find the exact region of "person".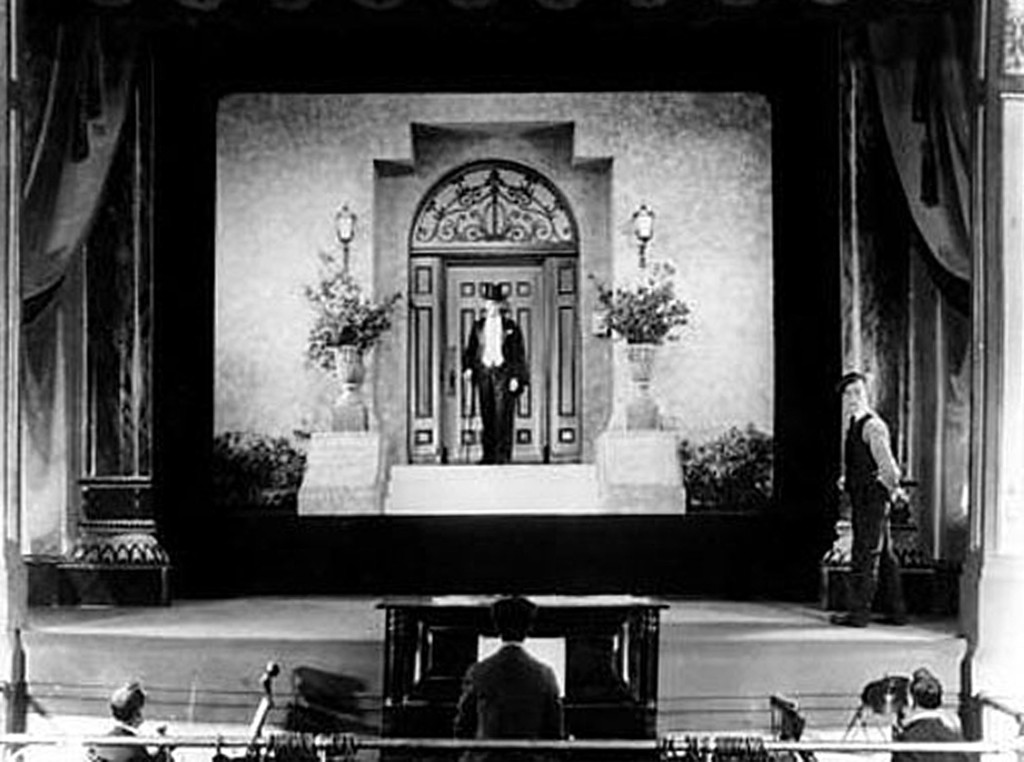
Exact region: [826, 372, 914, 632].
